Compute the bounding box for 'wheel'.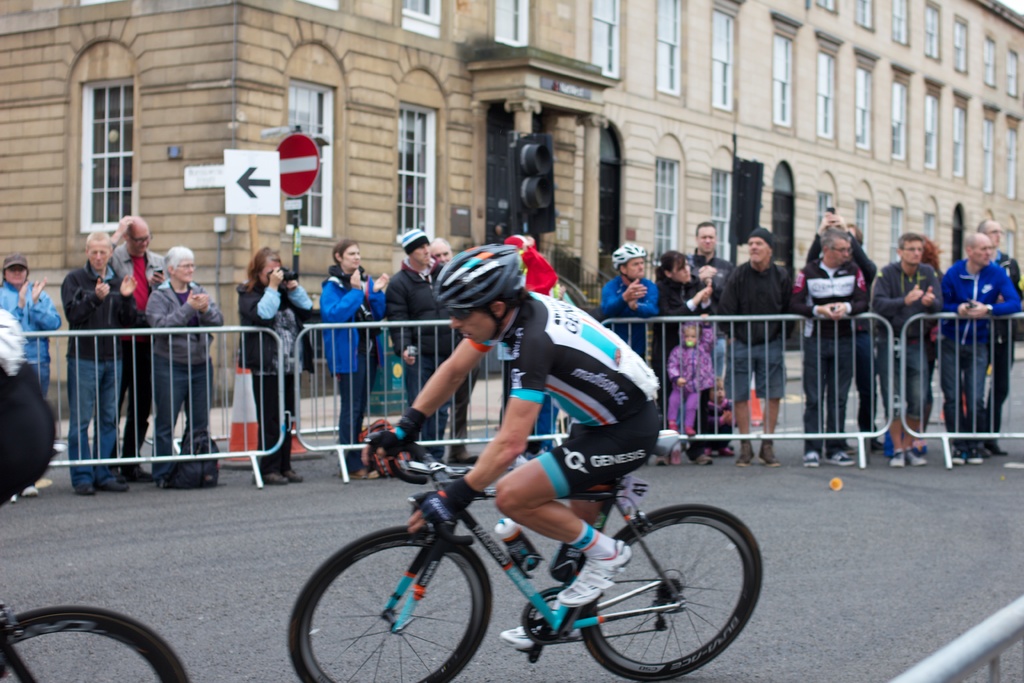
bbox=[0, 610, 190, 682].
